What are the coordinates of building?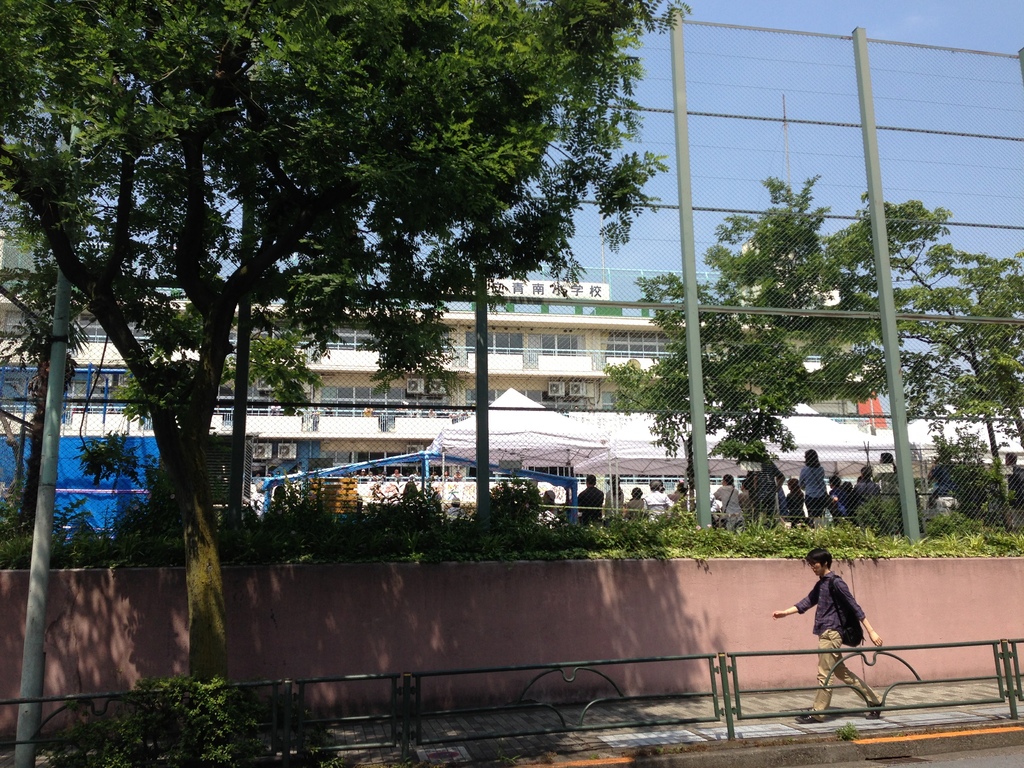
detection(0, 274, 891, 511).
